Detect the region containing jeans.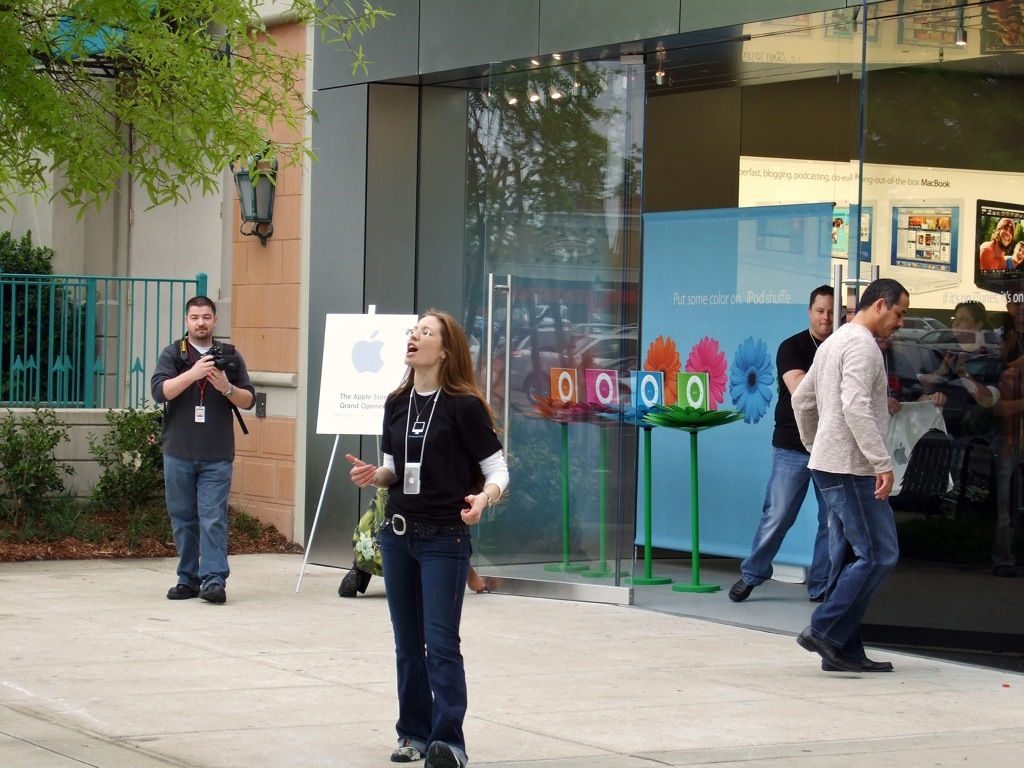
<box>371,546,482,765</box>.
